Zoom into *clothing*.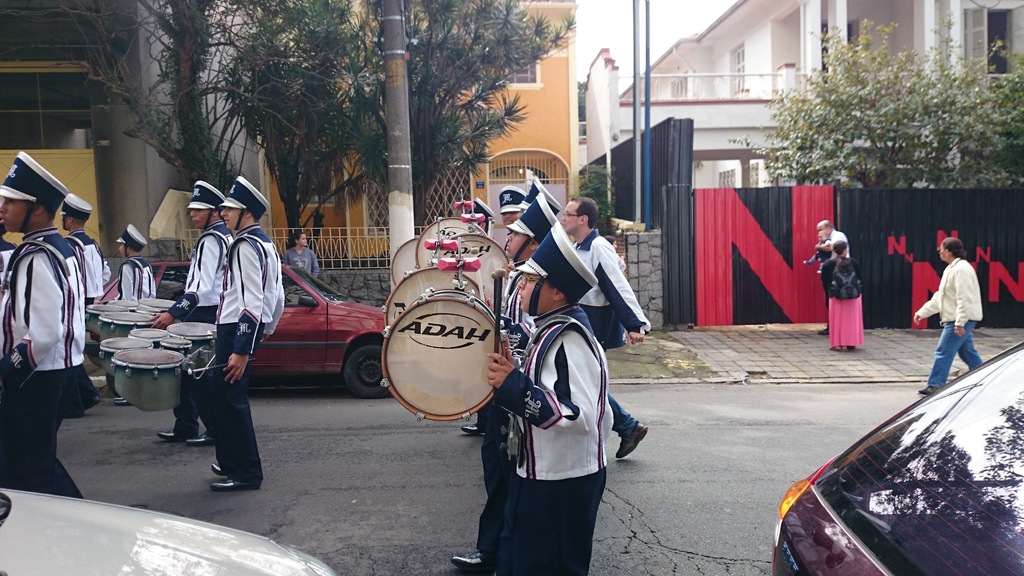
Zoom target: 107/258/152/294.
